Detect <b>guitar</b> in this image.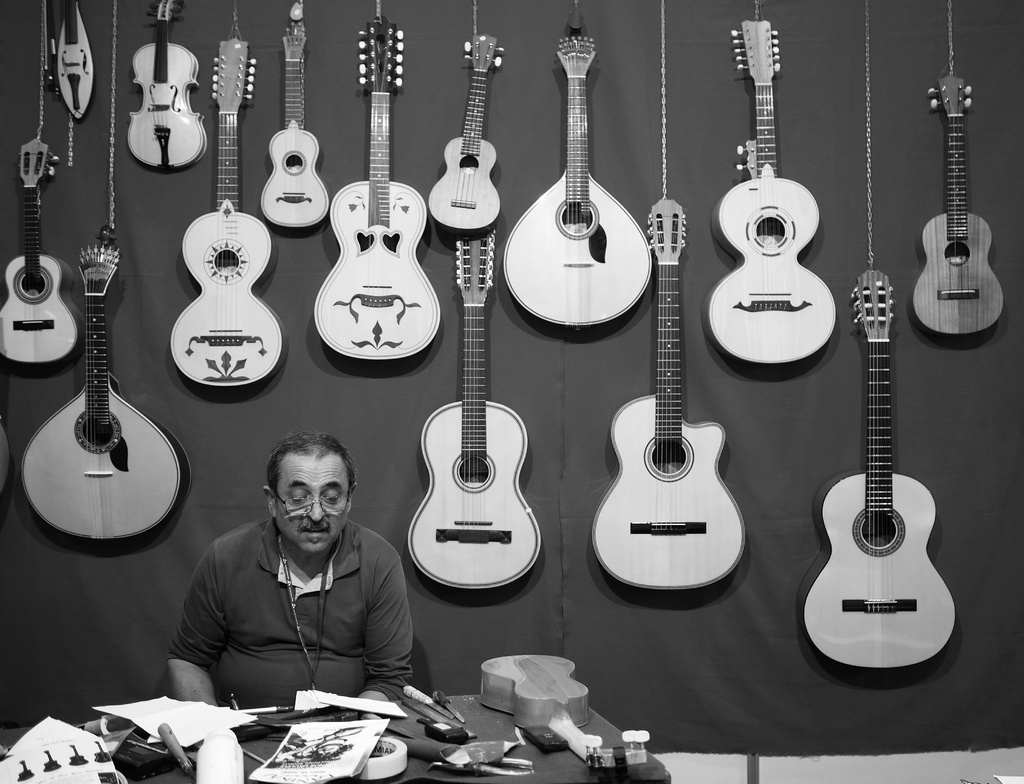
Detection: [x1=428, y1=34, x2=504, y2=235].
